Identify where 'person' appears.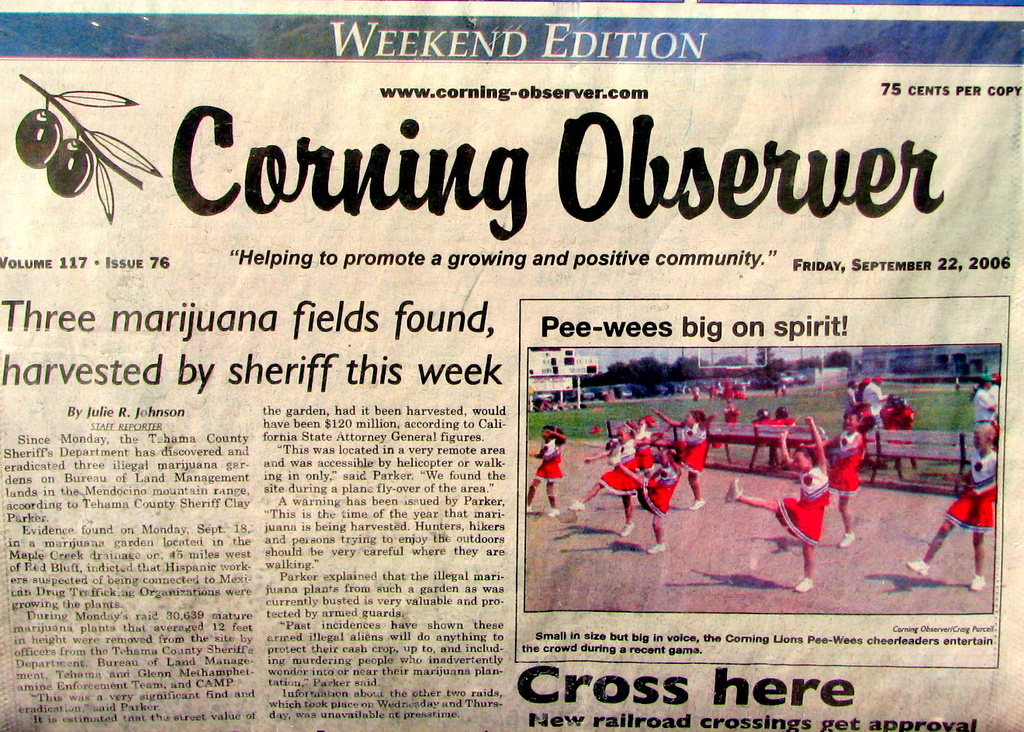
Appears at pyautogui.locateOnScreen(692, 387, 700, 408).
